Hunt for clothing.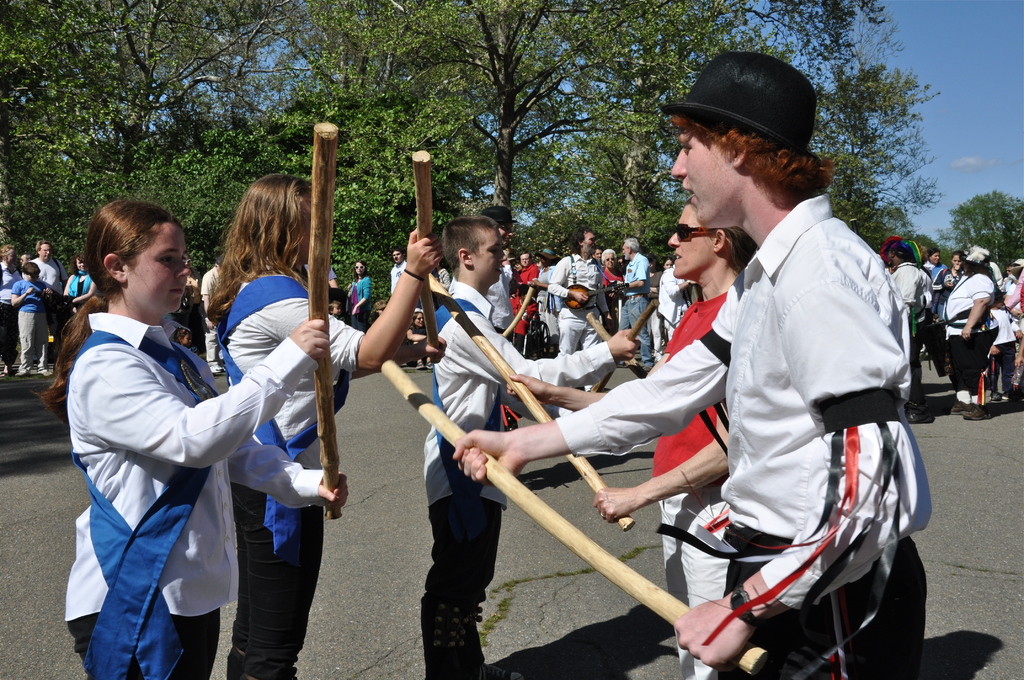
Hunted down at locate(552, 188, 1023, 679).
